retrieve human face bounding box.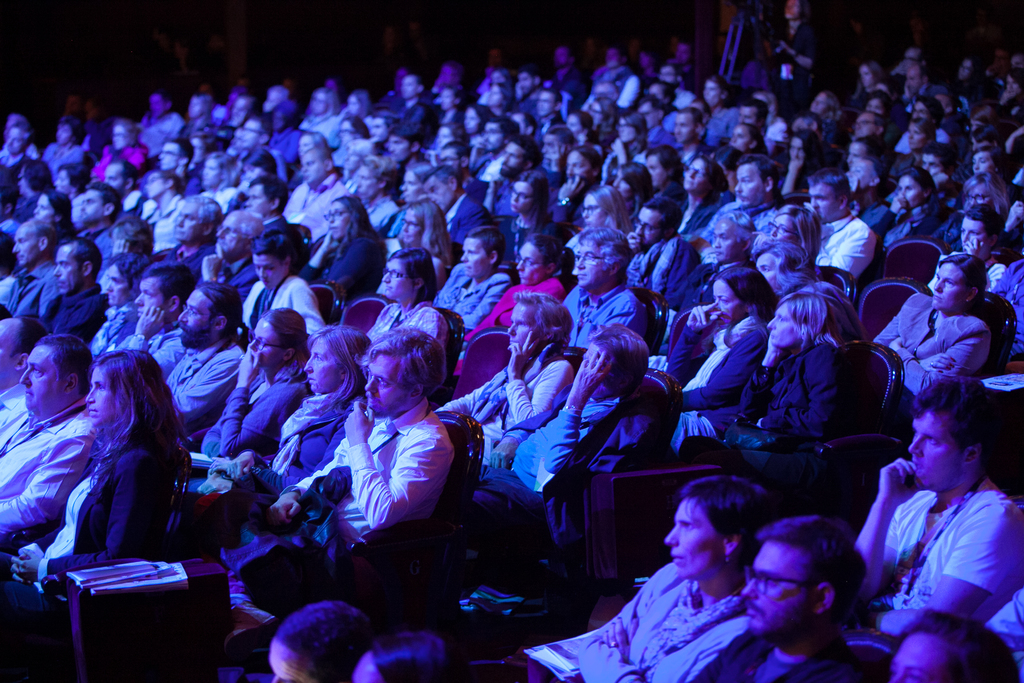
Bounding box: bbox=(20, 342, 68, 414).
